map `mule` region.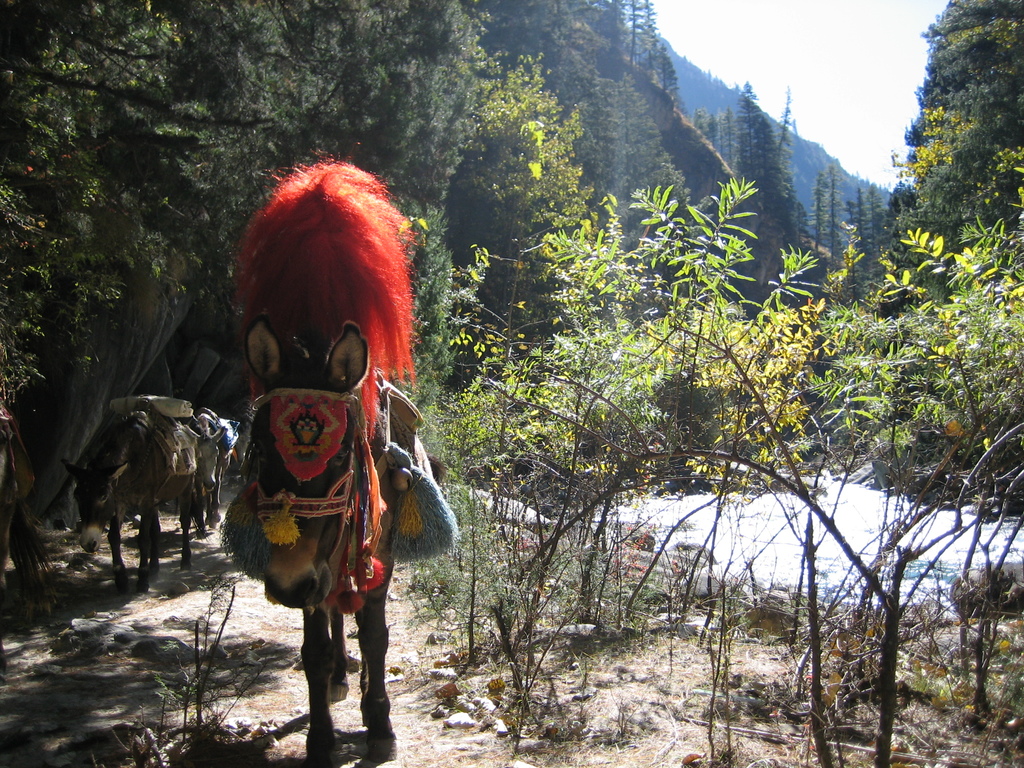
Mapped to {"left": 231, "top": 327, "right": 433, "bottom": 767}.
